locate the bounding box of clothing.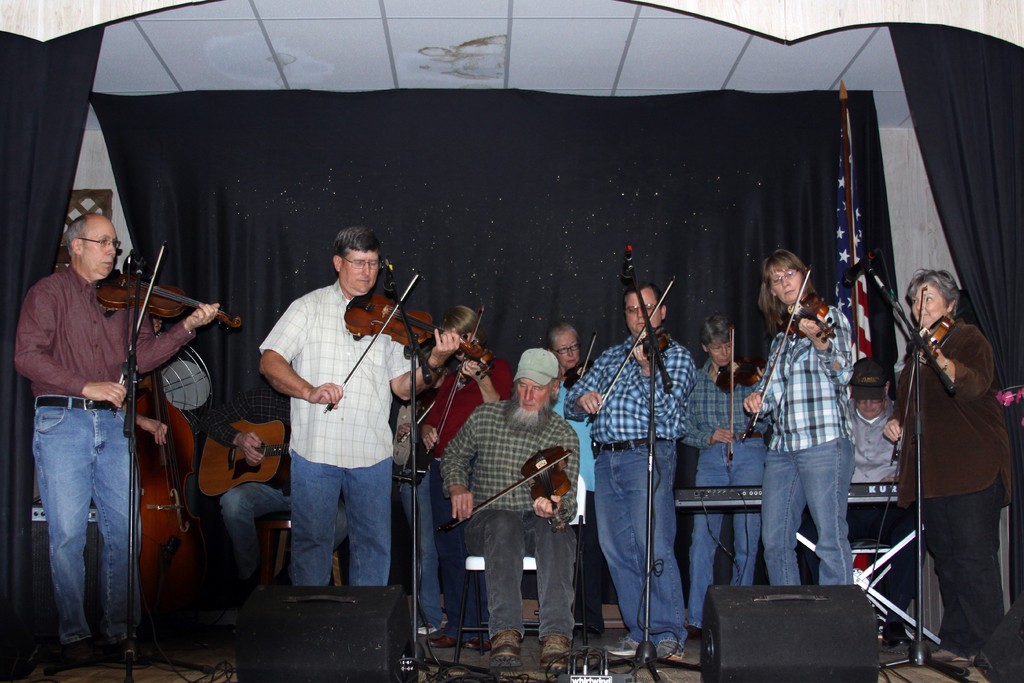
Bounding box: box=[677, 349, 775, 632].
